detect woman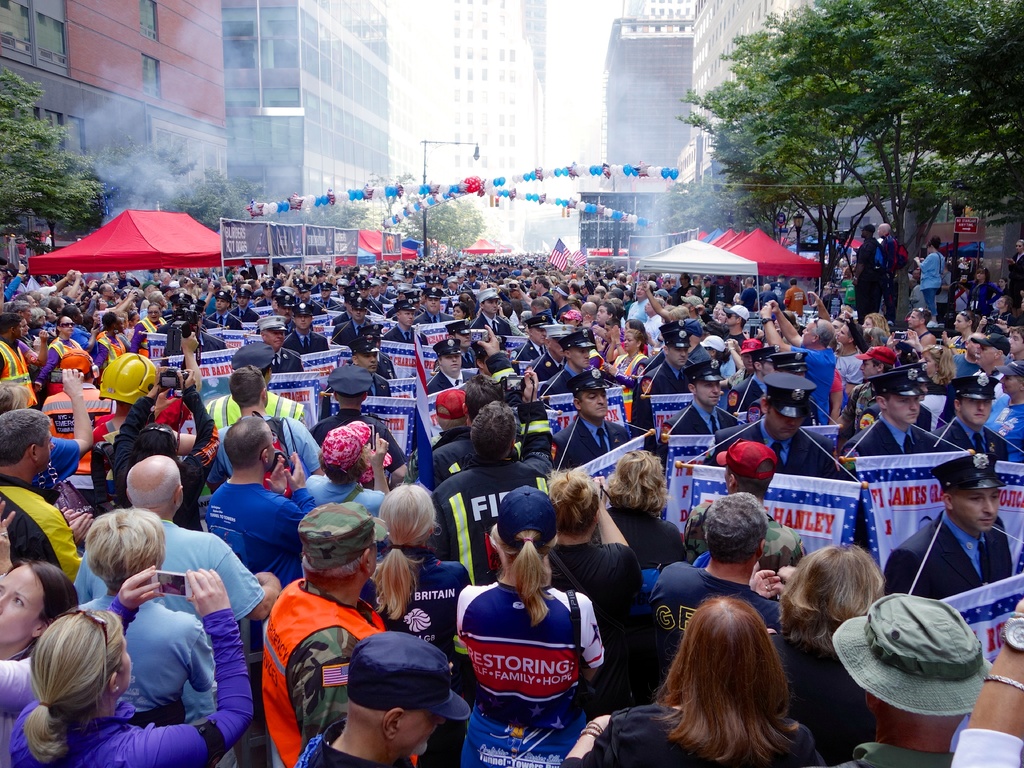
[456,490,605,767]
